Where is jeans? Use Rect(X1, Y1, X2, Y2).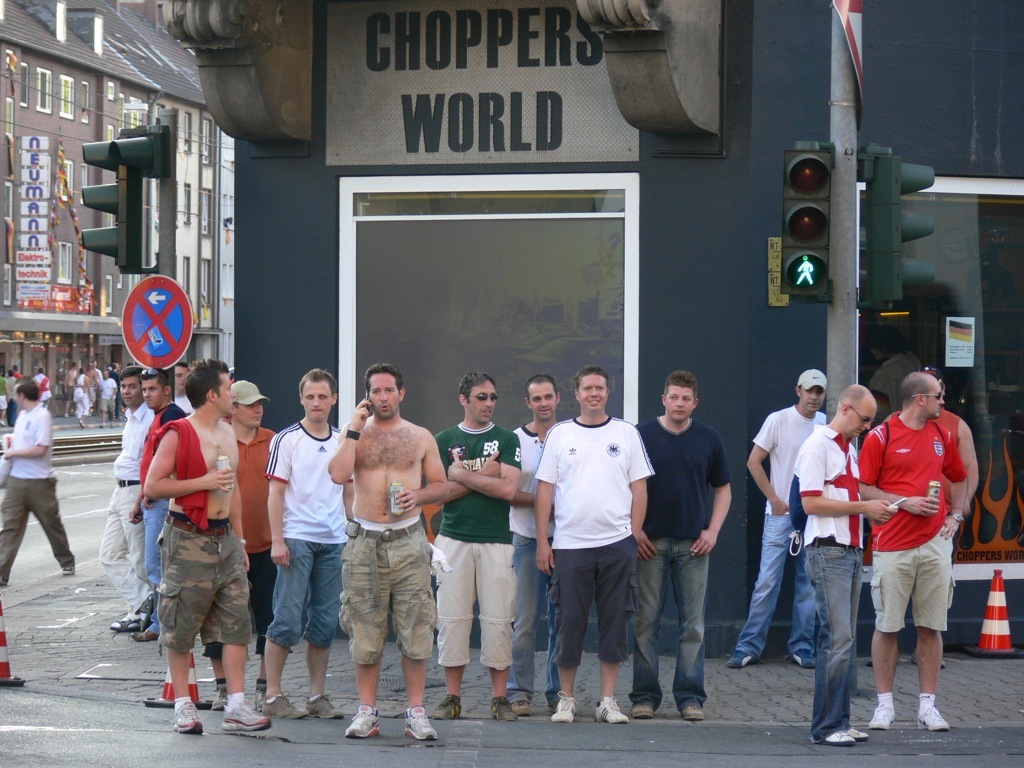
Rect(140, 501, 167, 635).
